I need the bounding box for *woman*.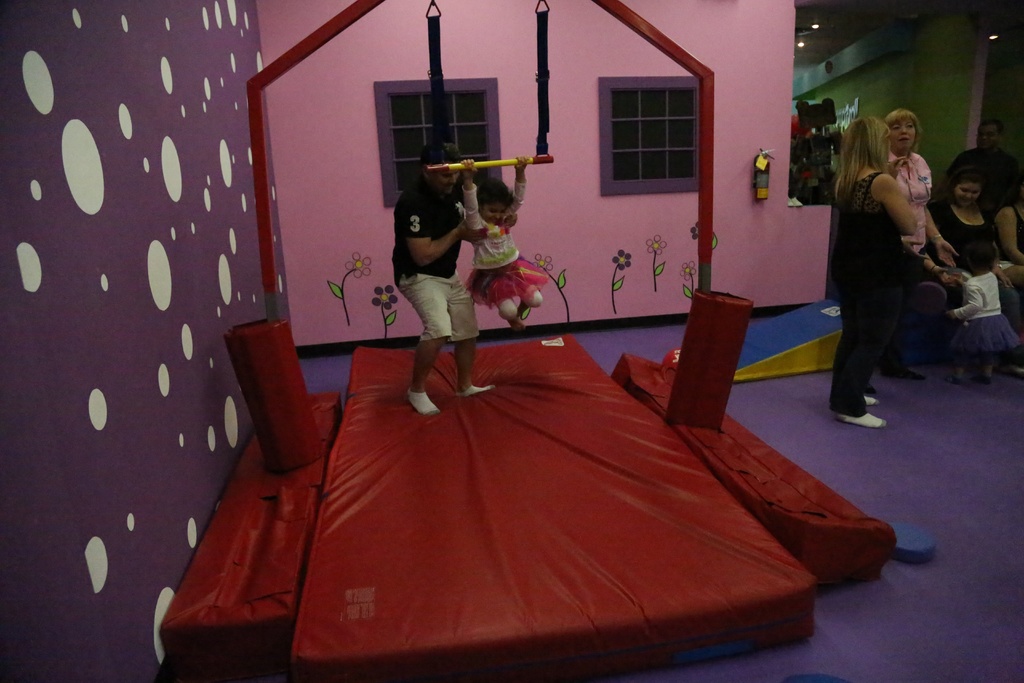
Here it is: [884, 109, 960, 378].
